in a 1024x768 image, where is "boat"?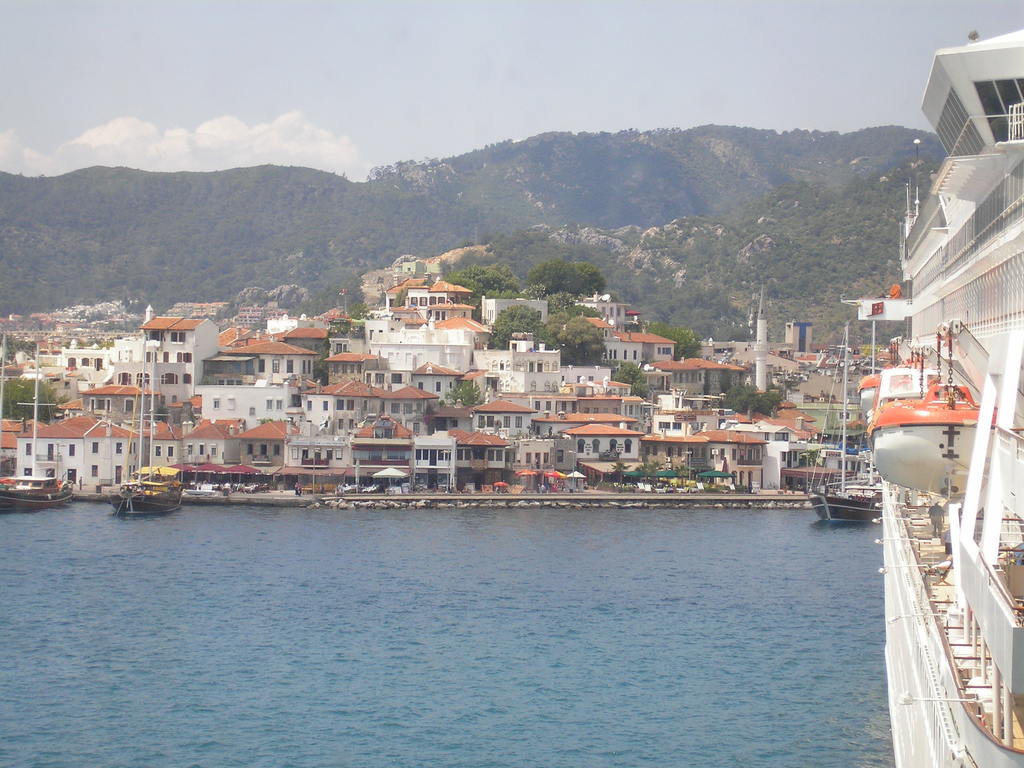
box(837, 22, 1023, 767).
